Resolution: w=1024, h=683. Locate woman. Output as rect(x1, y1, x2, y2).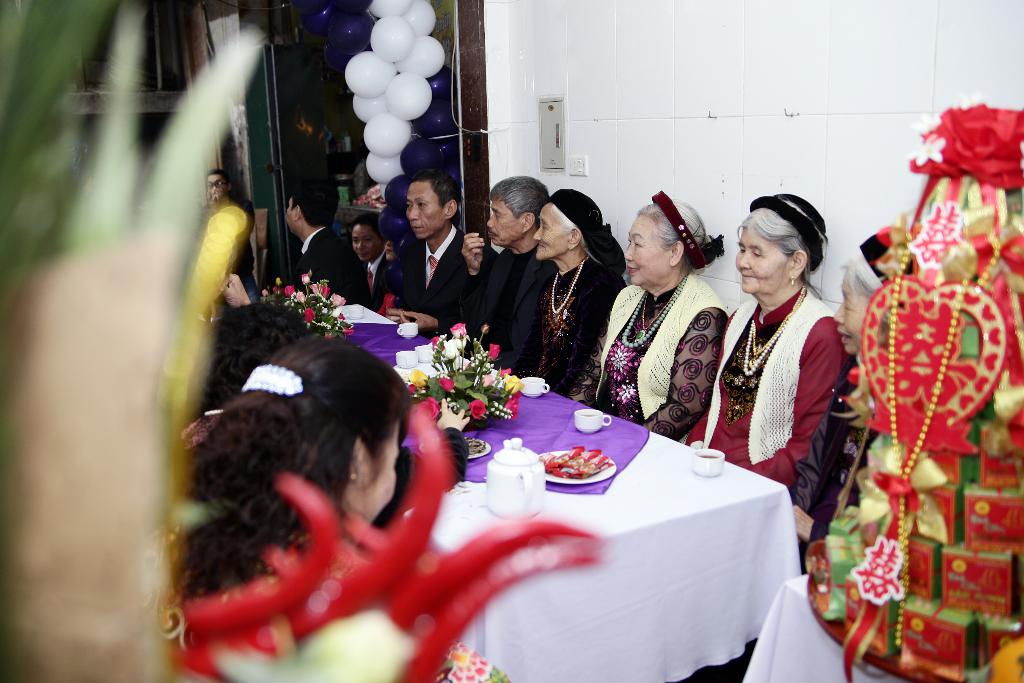
rect(328, 215, 397, 307).
